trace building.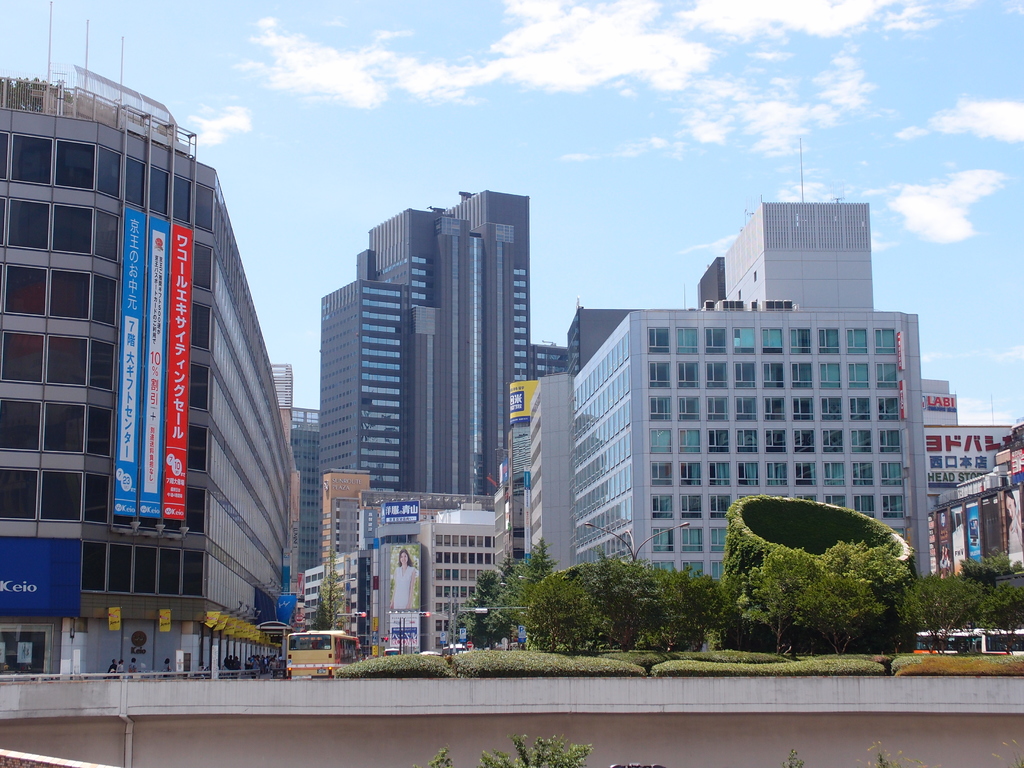
Traced to box(0, 65, 302, 719).
